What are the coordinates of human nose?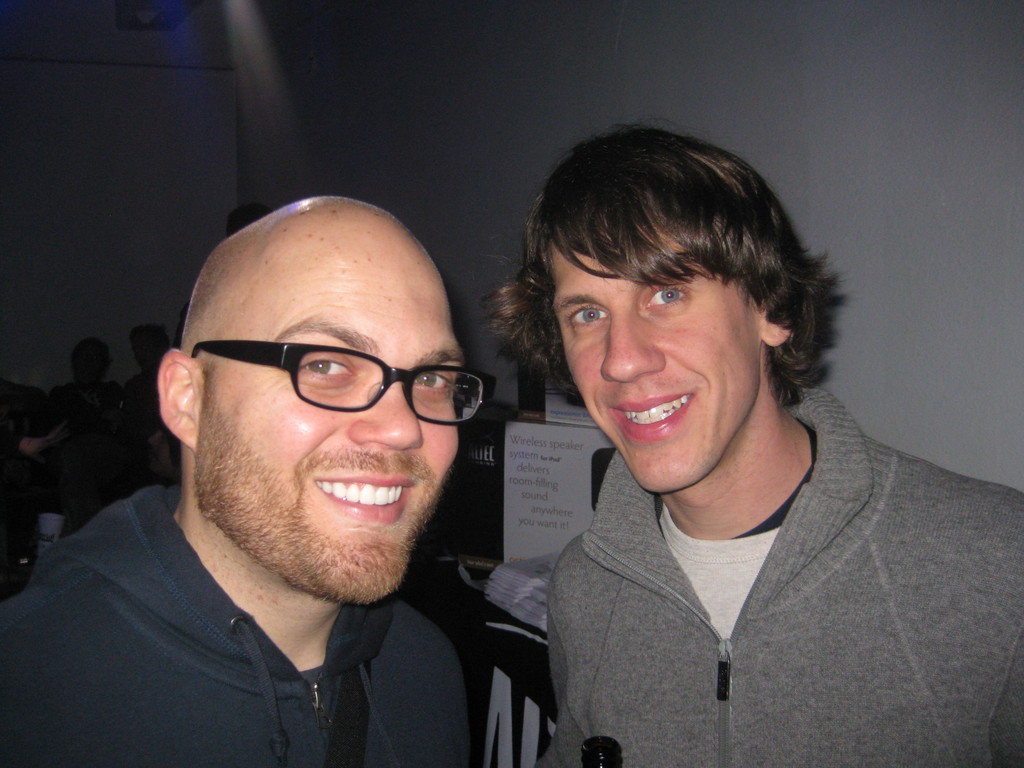
bbox=(348, 383, 424, 451).
